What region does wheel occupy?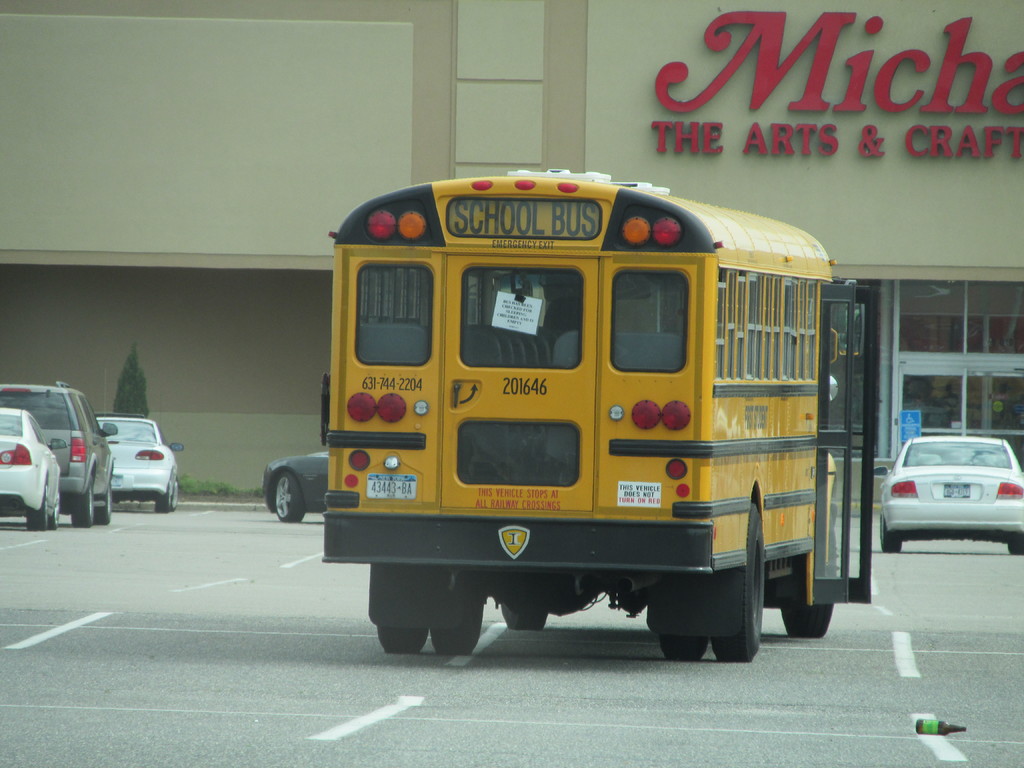
[x1=70, y1=479, x2=91, y2=527].
